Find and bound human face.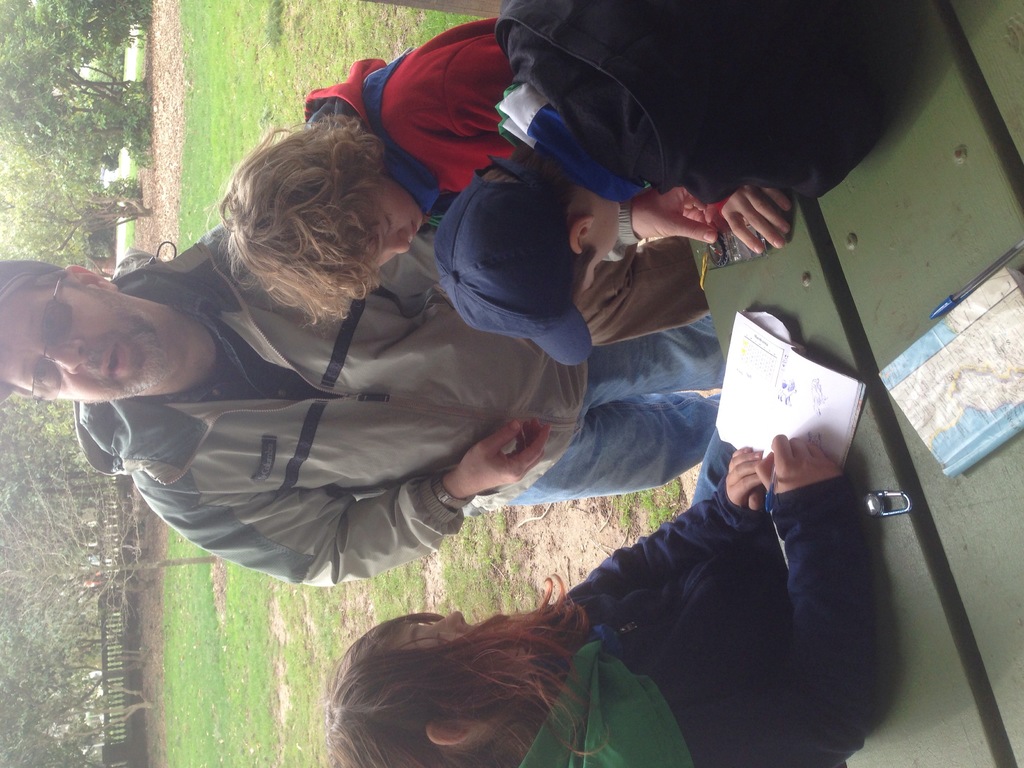
Bound: select_region(573, 241, 620, 294).
